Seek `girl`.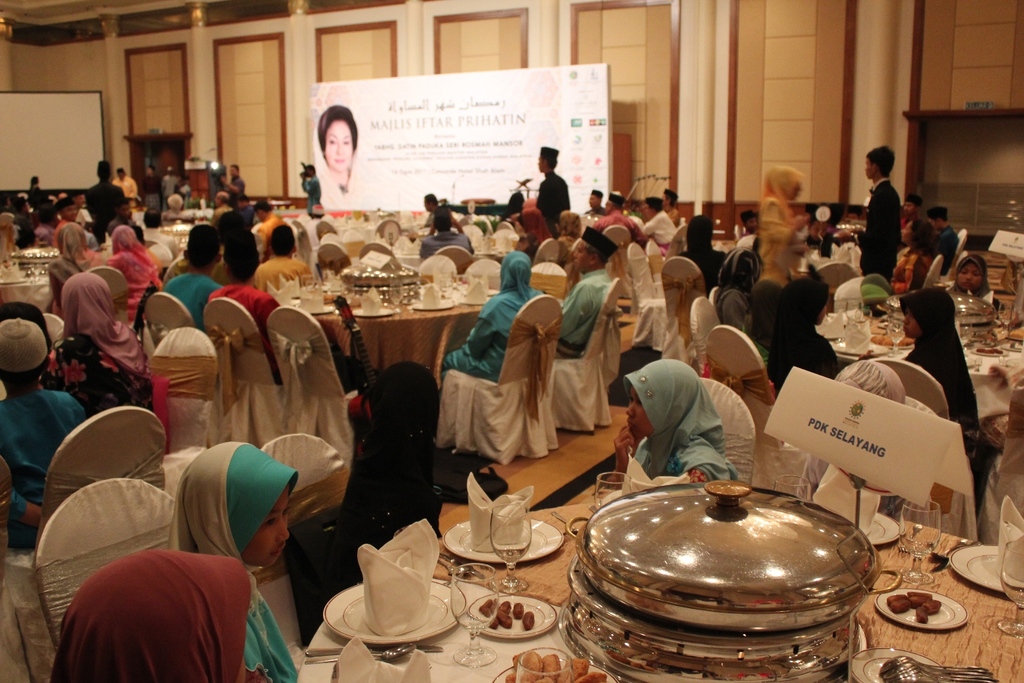
{"x1": 950, "y1": 256, "x2": 1004, "y2": 307}.
